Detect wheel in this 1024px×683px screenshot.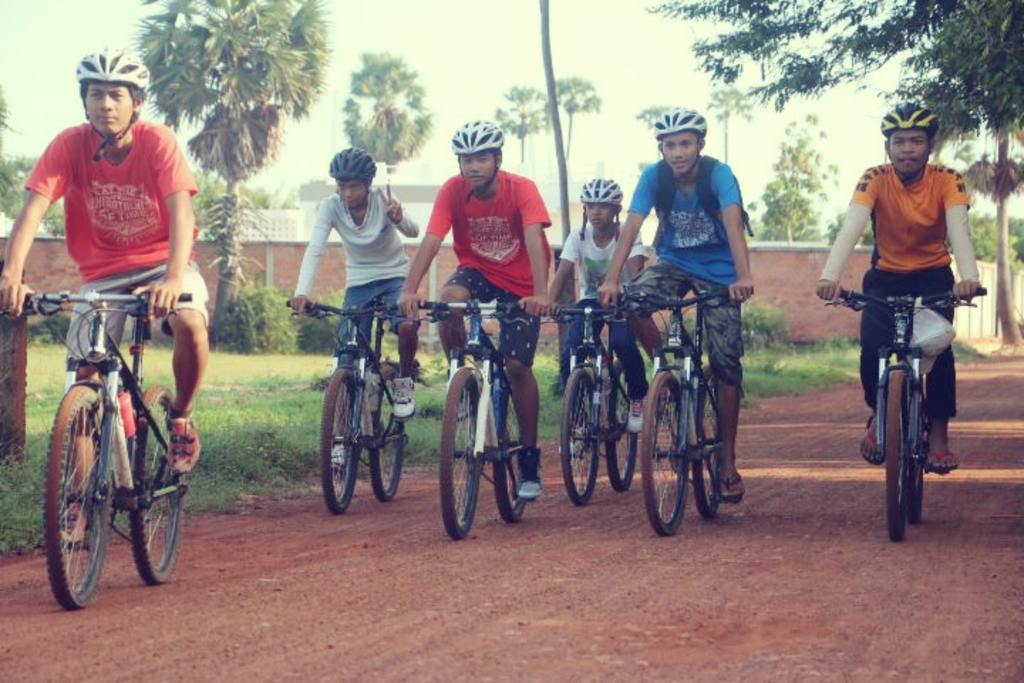
Detection: 644:372:687:536.
